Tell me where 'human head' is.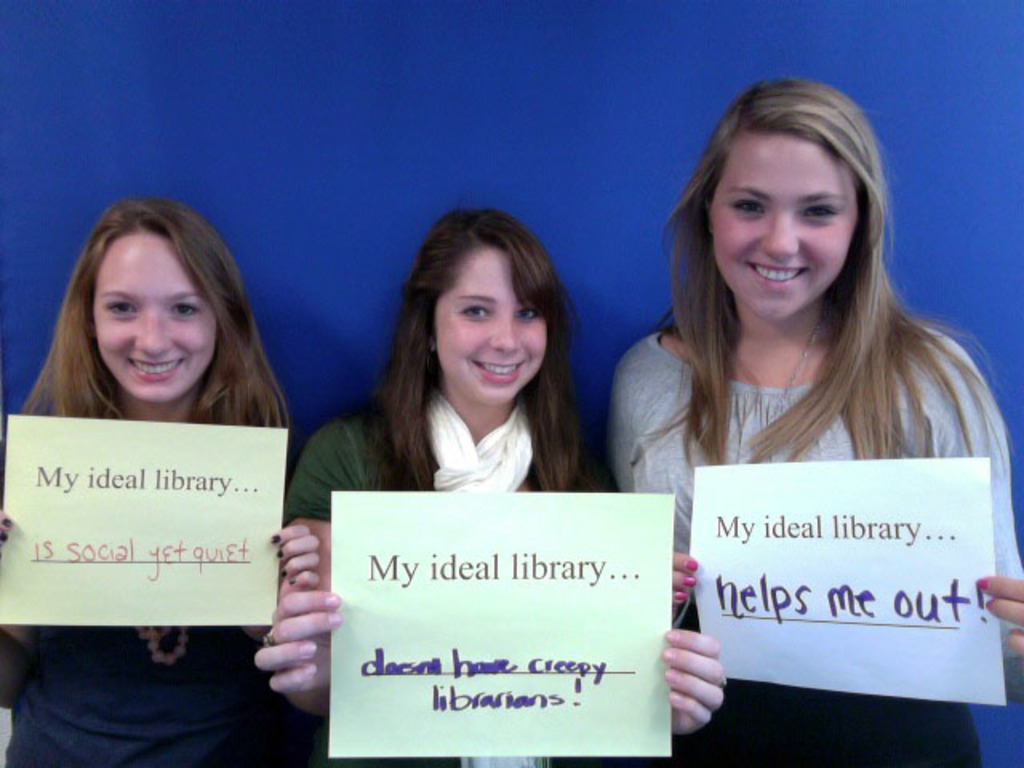
'human head' is at 667,74,896,318.
